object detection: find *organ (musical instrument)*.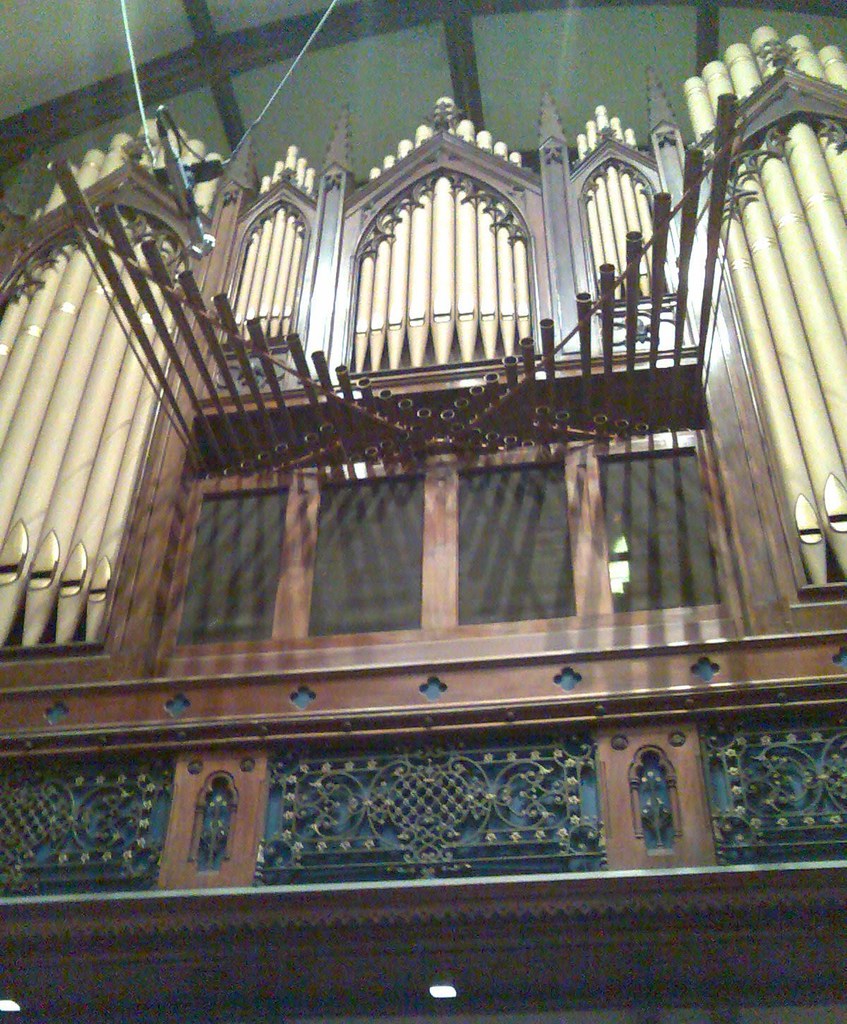
(left=0, top=25, right=846, bottom=1023).
